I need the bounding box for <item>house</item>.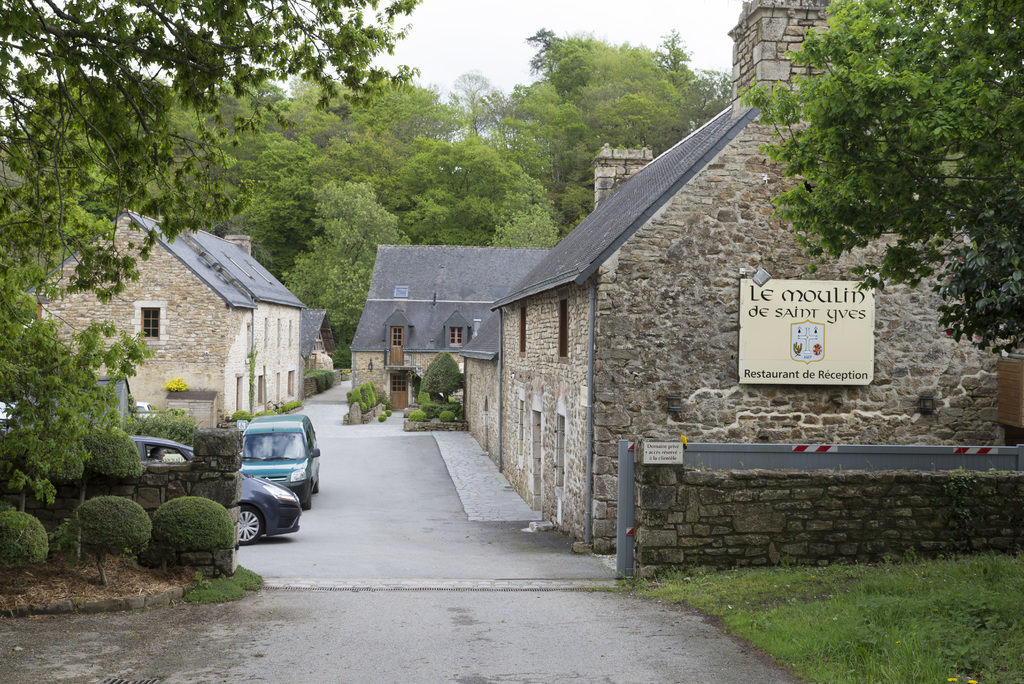
Here it is: 497,0,1023,557.
